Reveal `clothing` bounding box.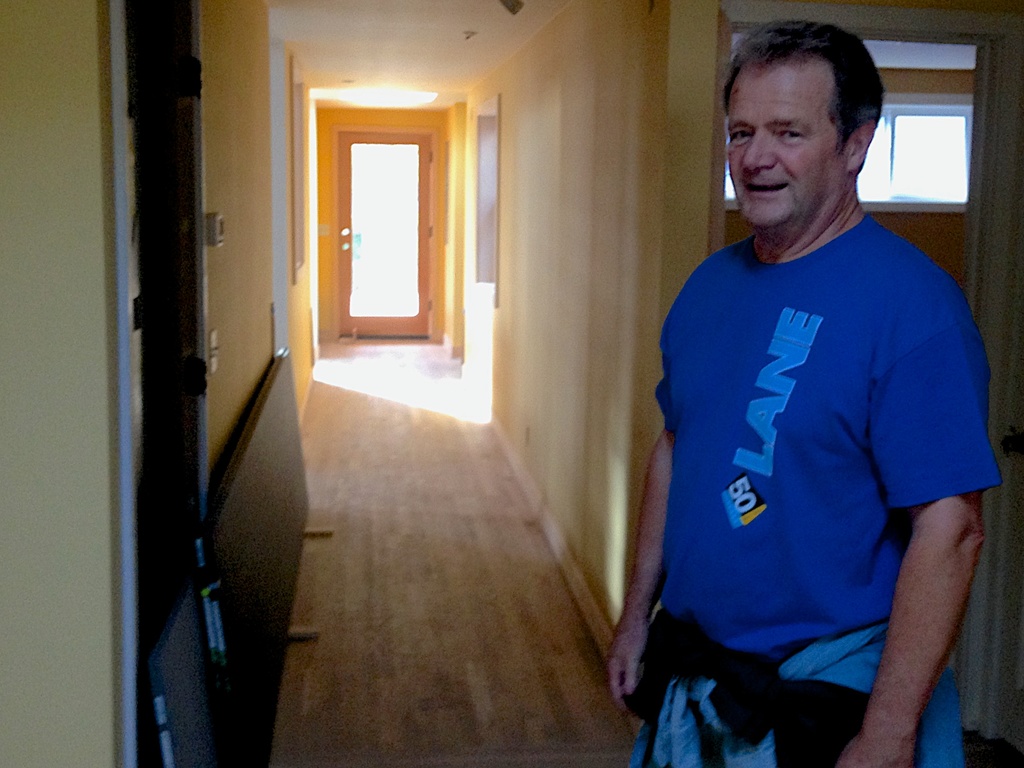
Revealed: x1=615 y1=210 x2=1005 y2=767.
